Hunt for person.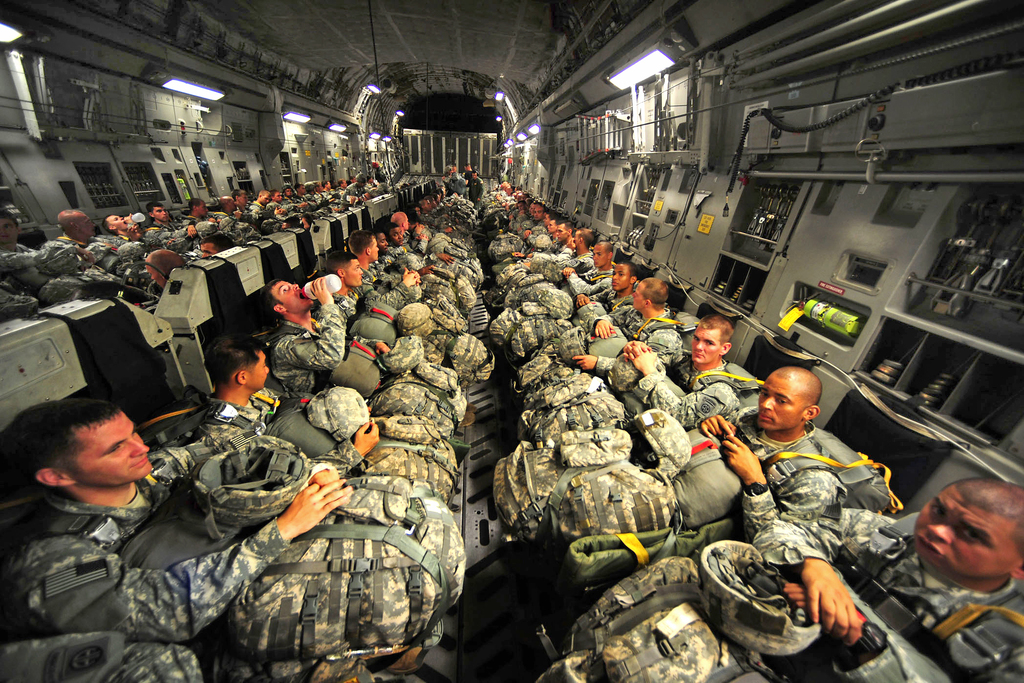
Hunted down at 374 151 387 182.
